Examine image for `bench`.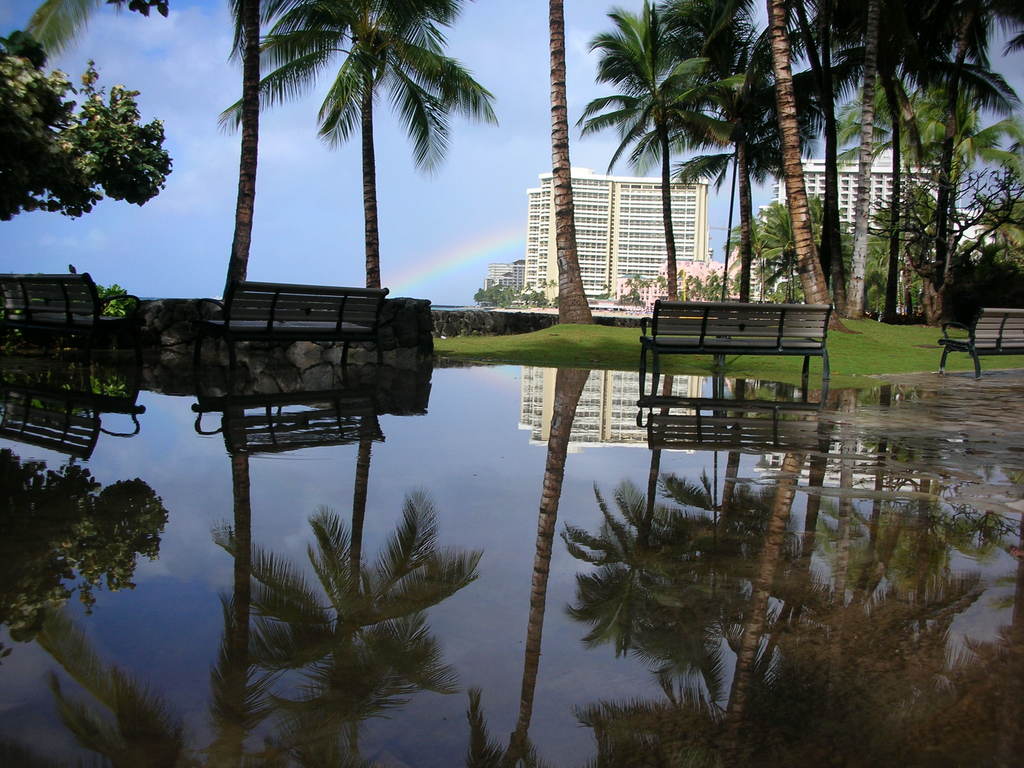
Examination result: bbox(631, 303, 844, 385).
